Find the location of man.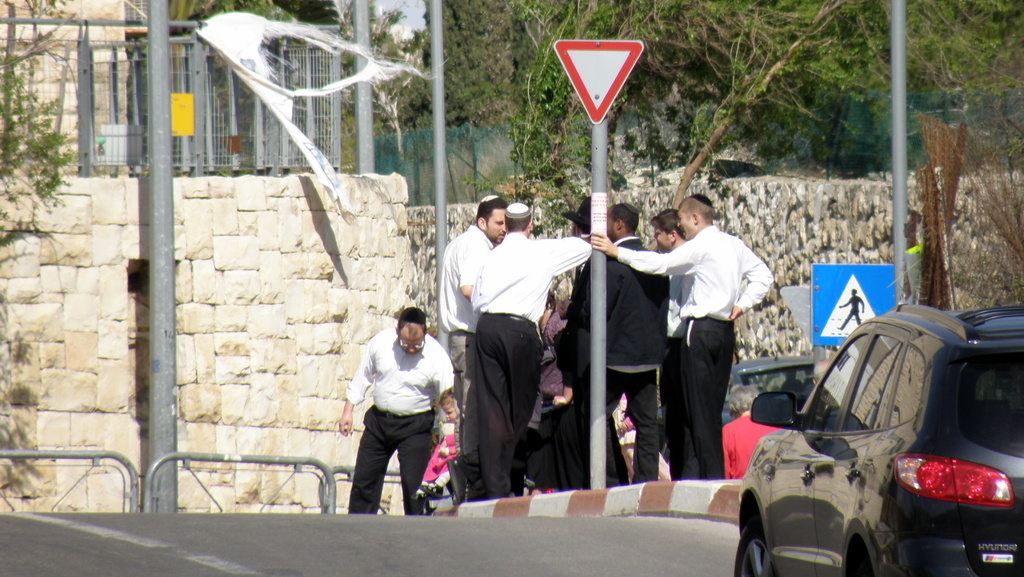
Location: BBox(572, 195, 664, 481).
